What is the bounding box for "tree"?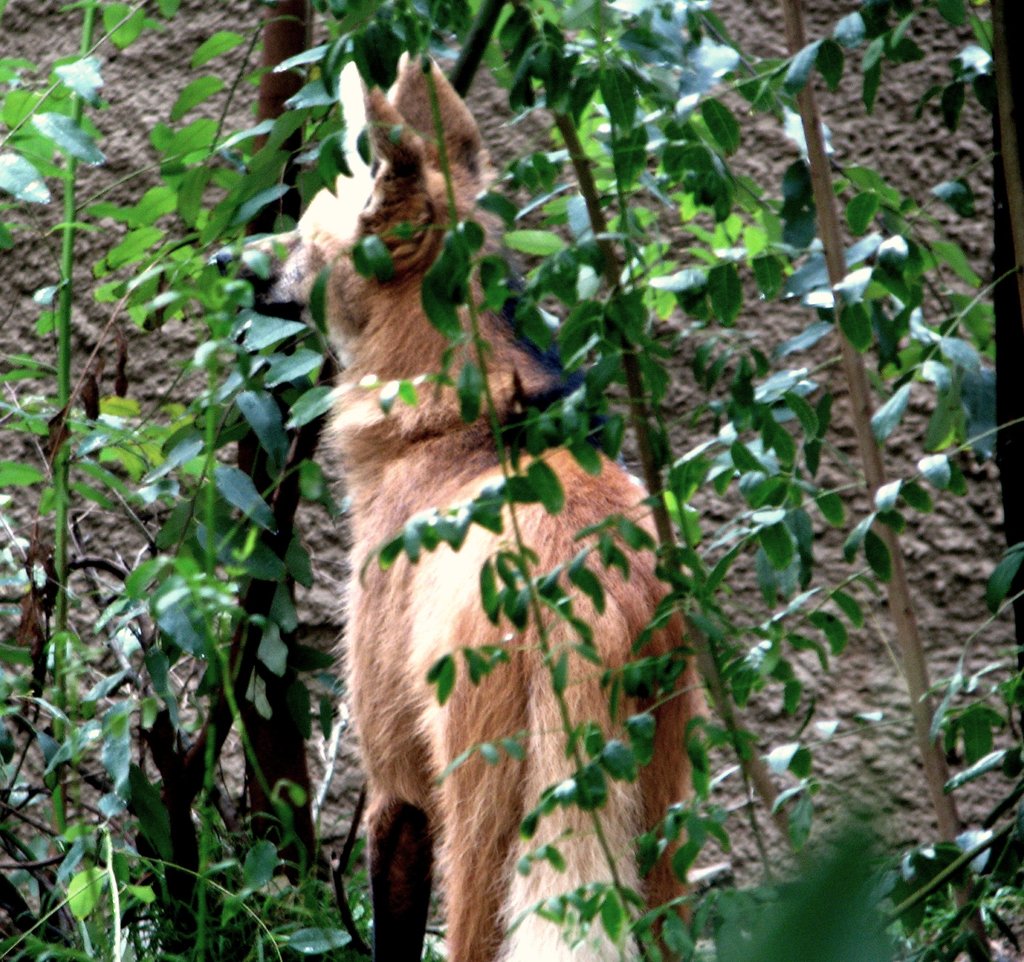
bbox=[0, 0, 1023, 961].
